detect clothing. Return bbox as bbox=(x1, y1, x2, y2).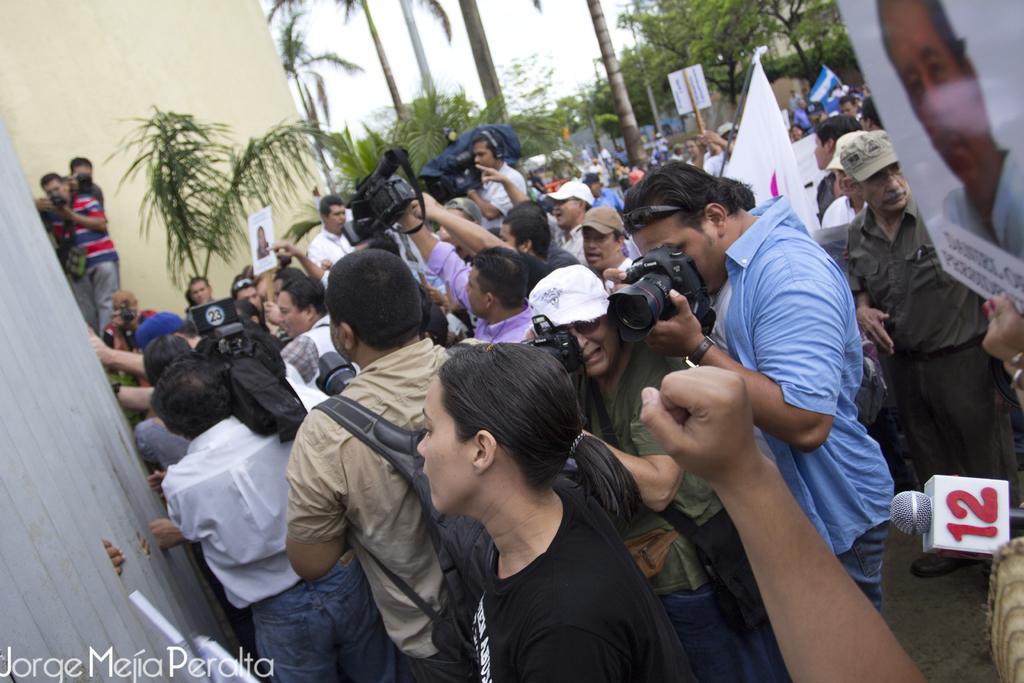
bbox=(566, 338, 757, 627).
